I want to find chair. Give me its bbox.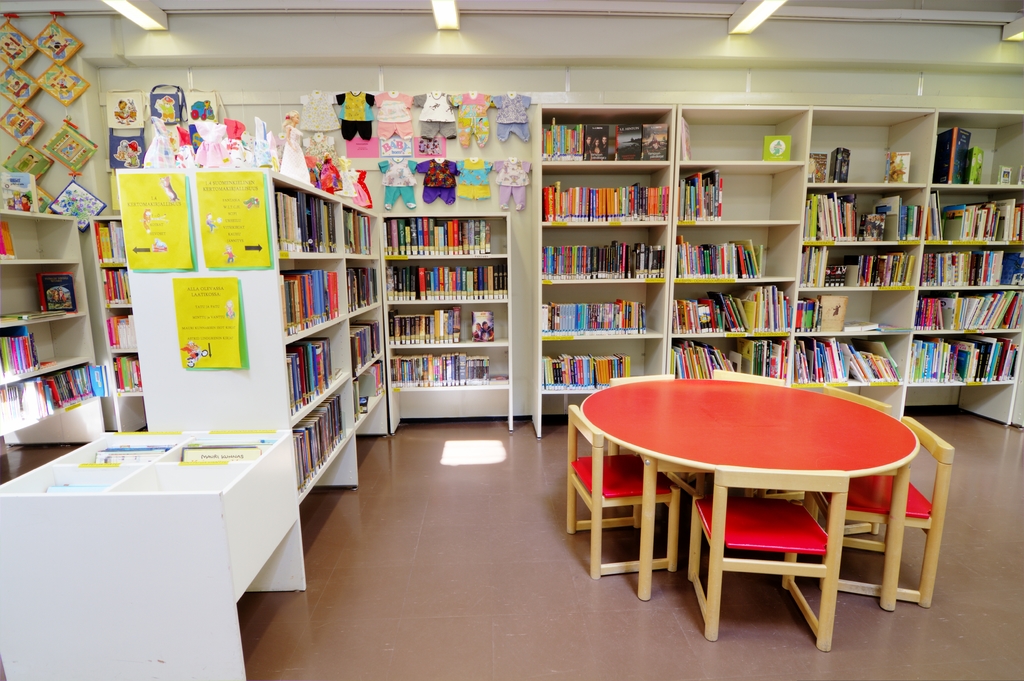
detection(685, 463, 851, 654).
